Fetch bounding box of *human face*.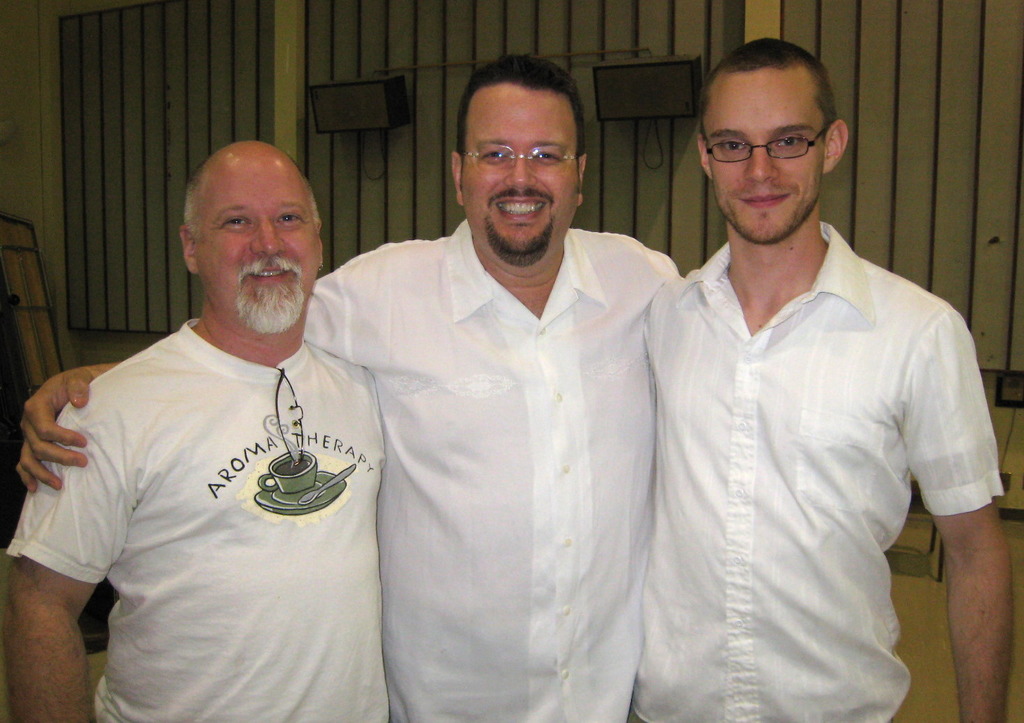
Bbox: 711:67:823:243.
